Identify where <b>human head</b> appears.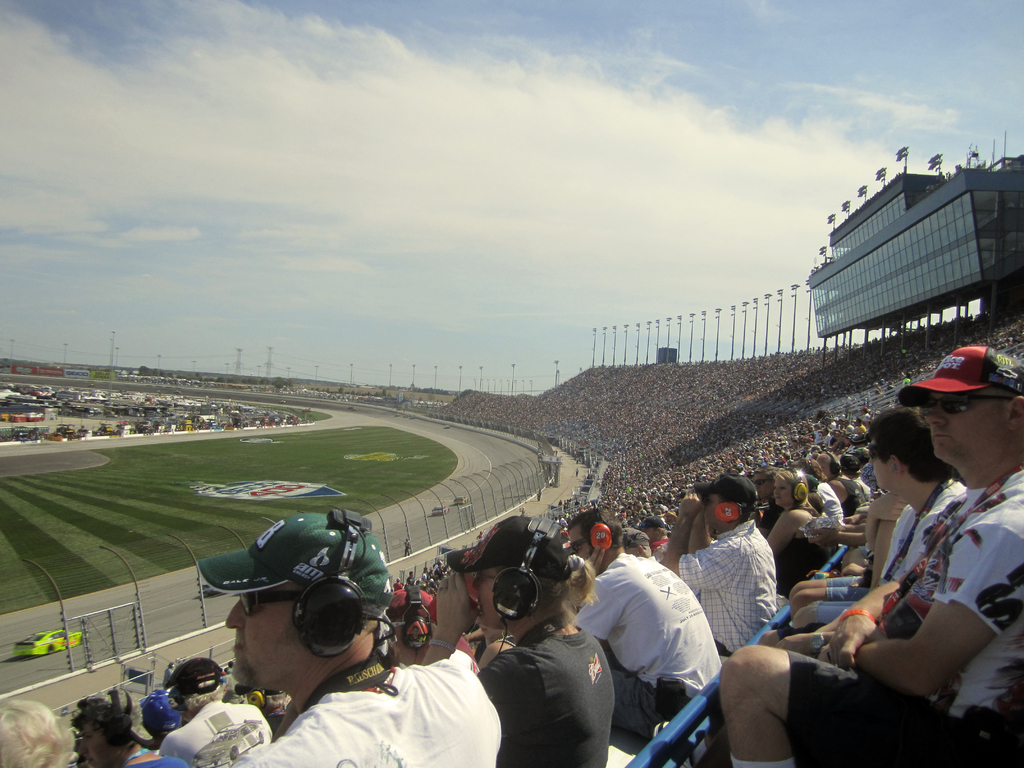
Appears at select_region(136, 691, 187, 739).
